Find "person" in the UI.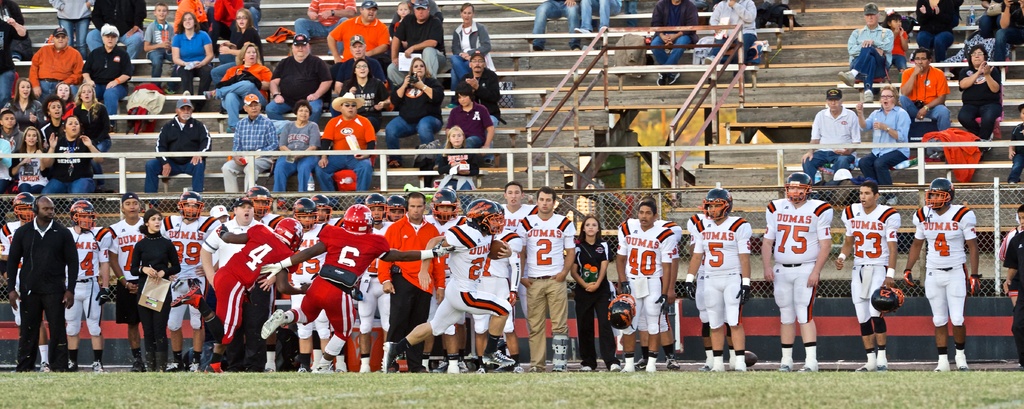
UI element at {"x1": 649, "y1": 0, "x2": 698, "y2": 81}.
